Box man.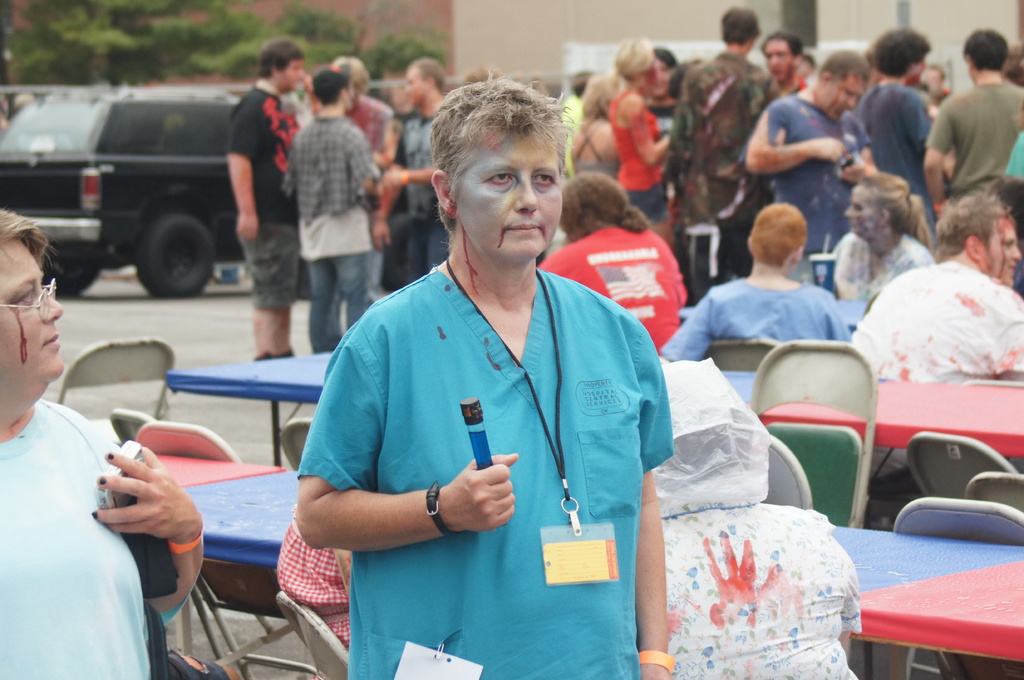
l=662, t=203, r=851, b=407.
